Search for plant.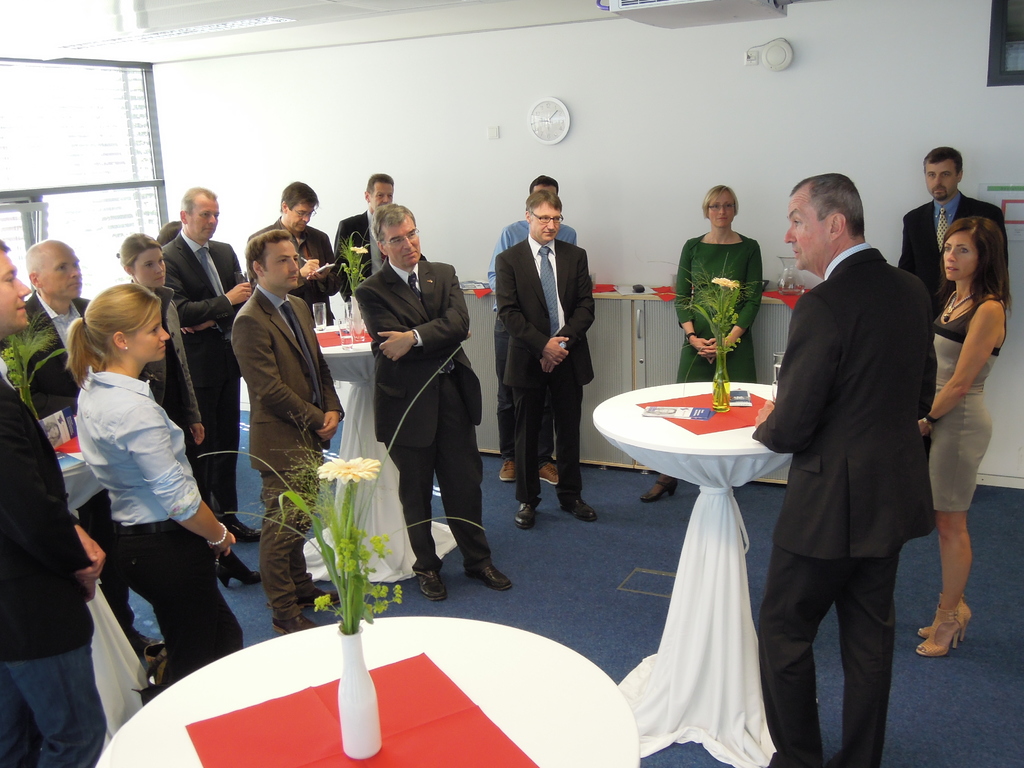
Found at detection(683, 273, 751, 385).
